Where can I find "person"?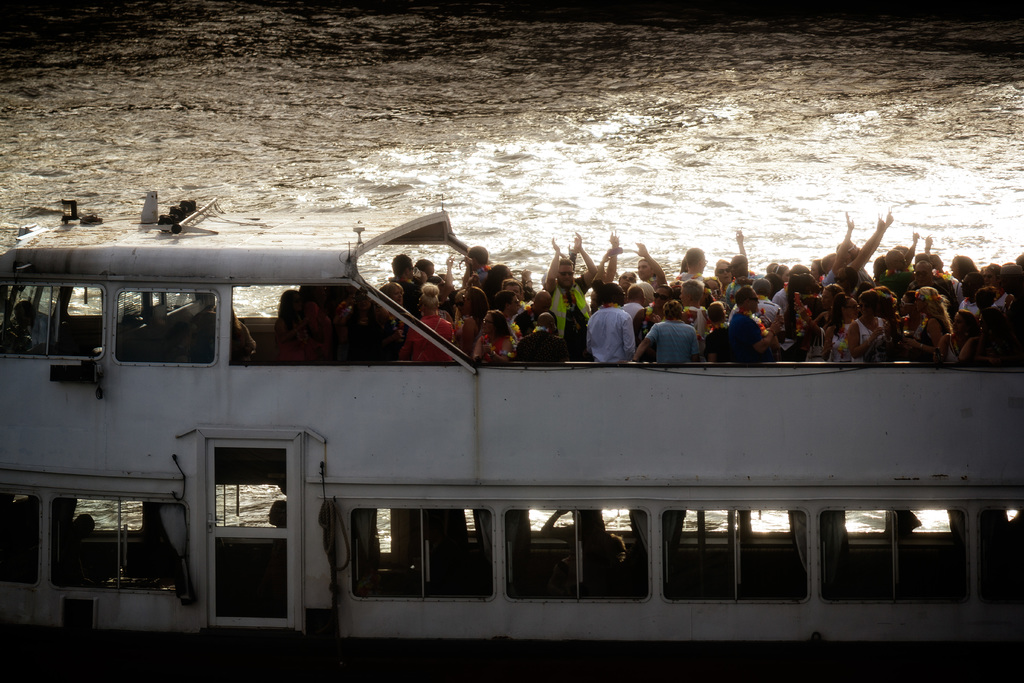
You can find it at 196 305 260 366.
